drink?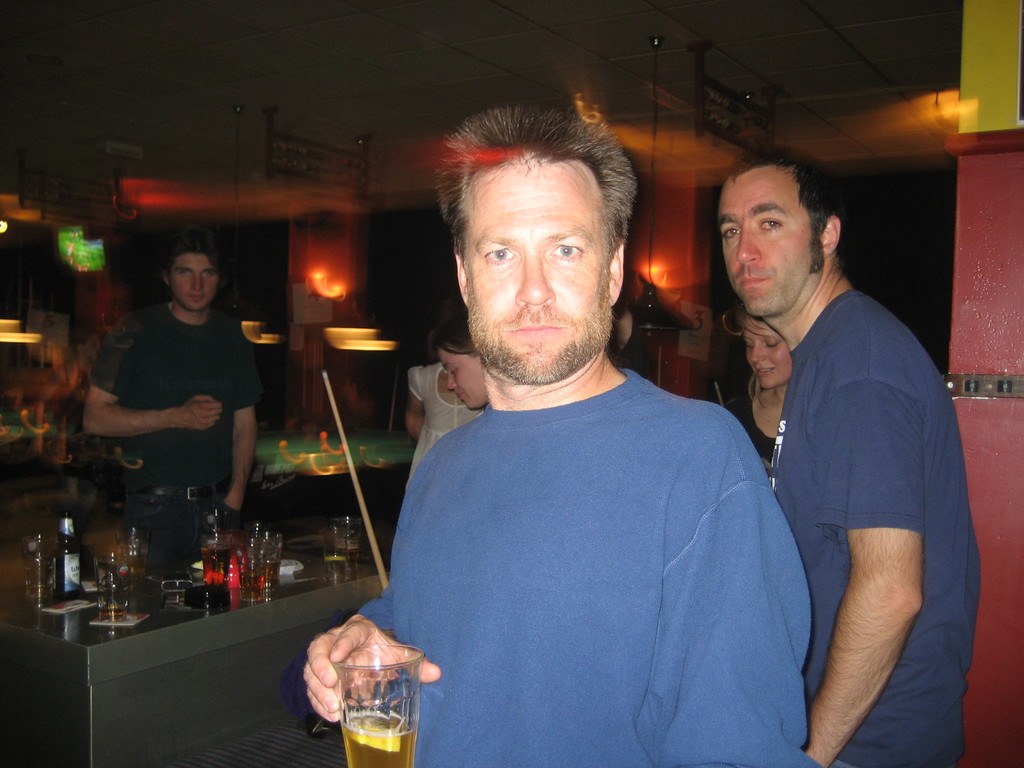
bbox(98, 602, 127, 619)
